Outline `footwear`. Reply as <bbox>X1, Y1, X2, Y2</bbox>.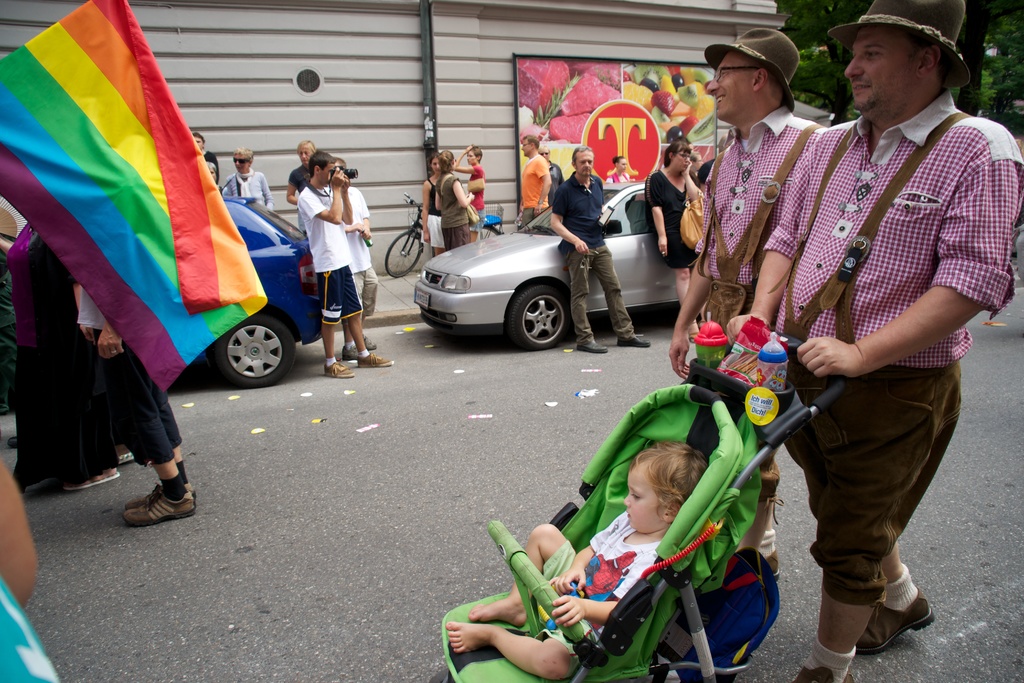
<bbox>792, 659, 841, 682</bbox>.
